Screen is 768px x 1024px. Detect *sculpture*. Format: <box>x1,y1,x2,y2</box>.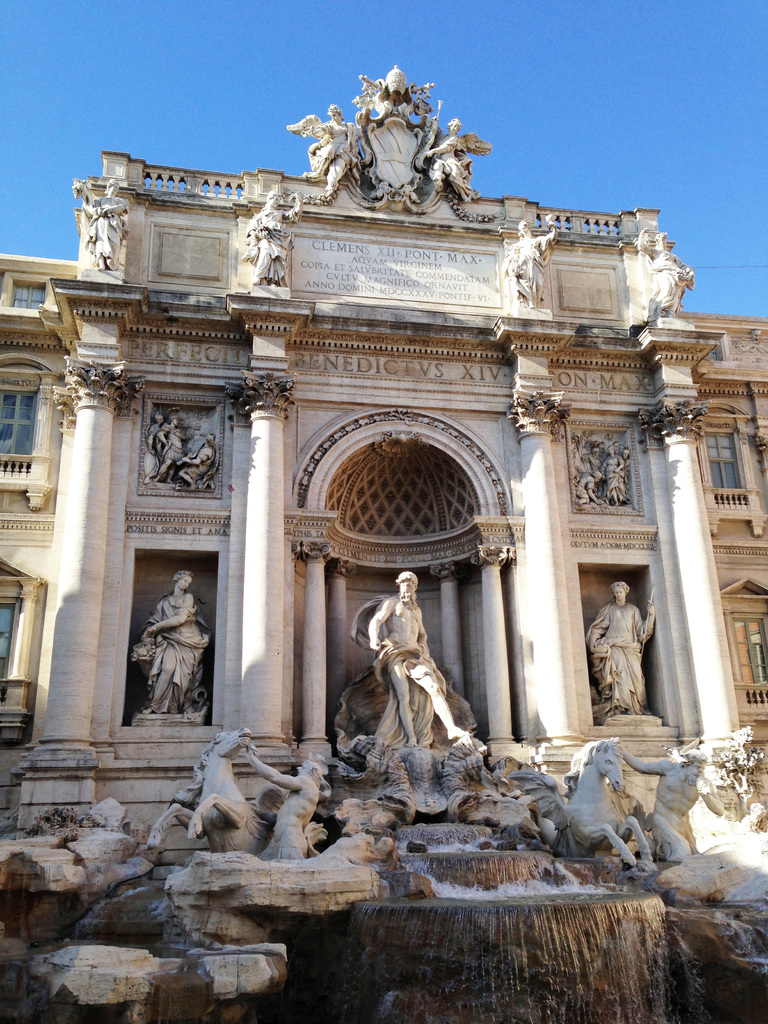
<box>154,416,188,483</box>.
